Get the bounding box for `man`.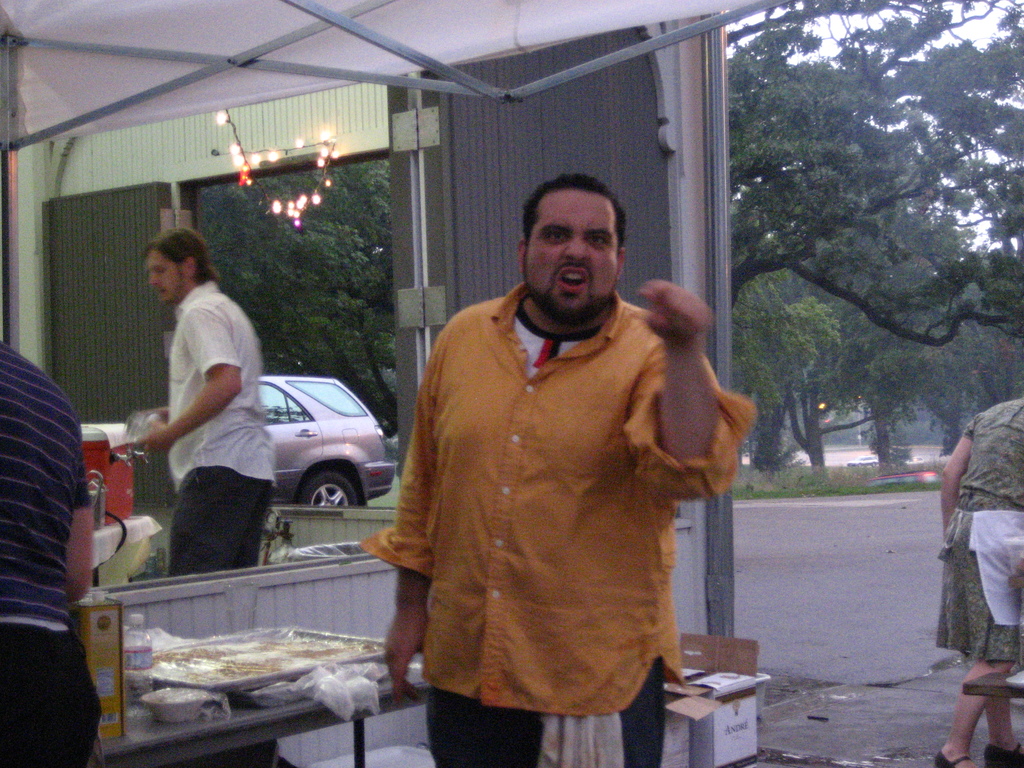
box=[338, 186, 772, 726].
